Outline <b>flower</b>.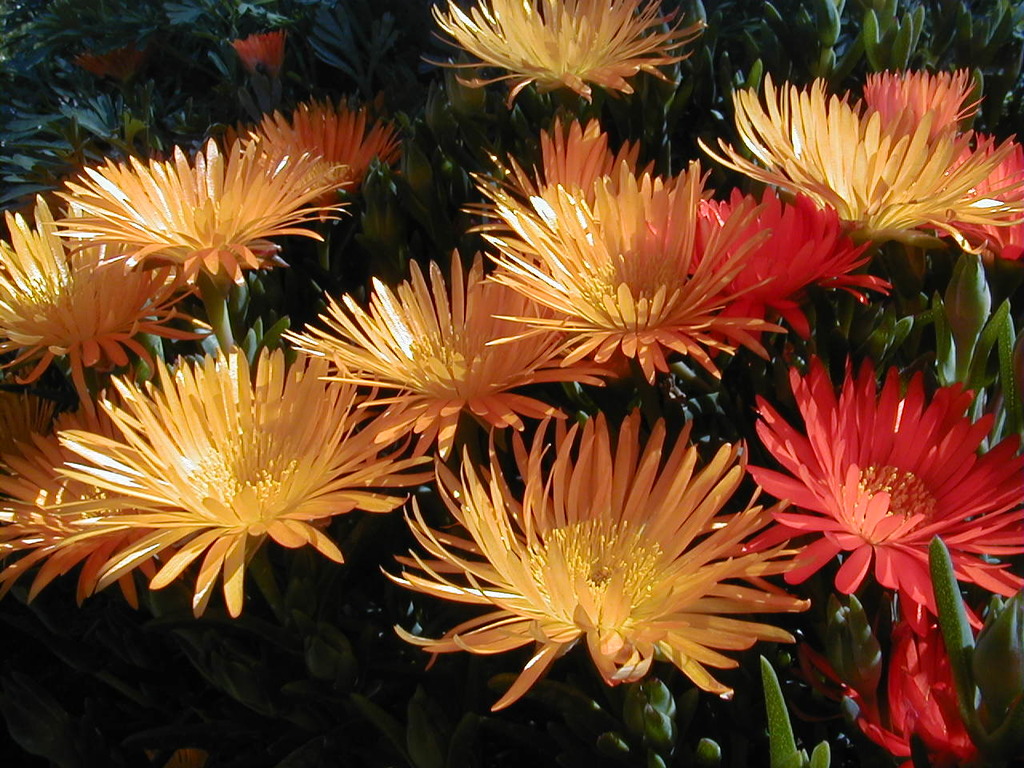
Outline: bbox(0, 196, 213, 370).
